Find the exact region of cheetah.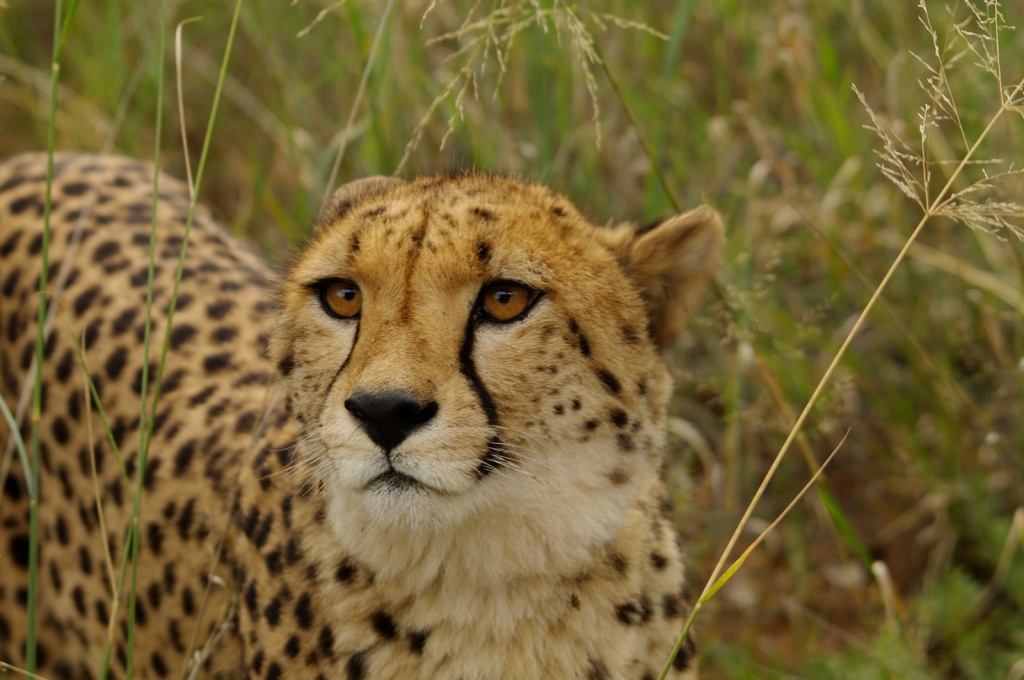
Exact region: <bbox>0, 148, 726, 679</bbox>.
